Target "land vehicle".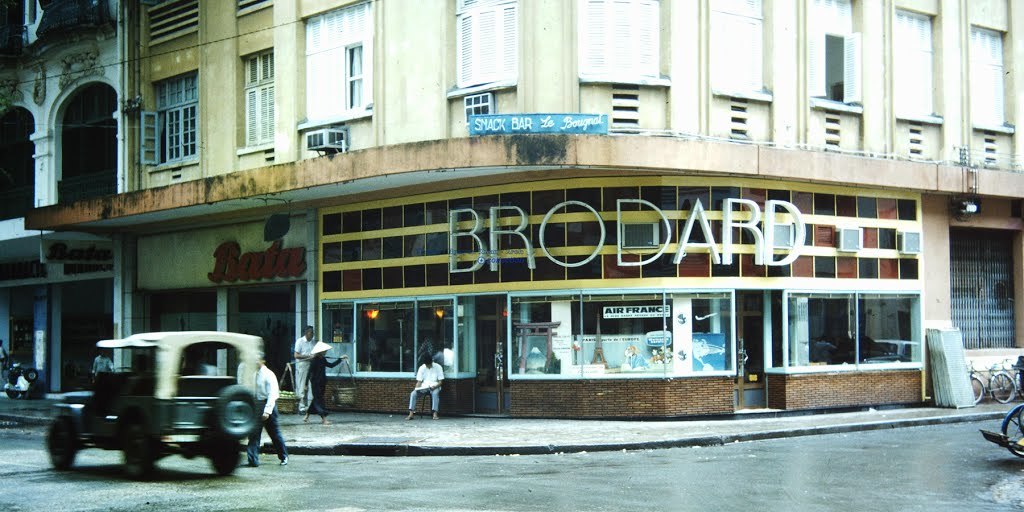
Target region: bbox(0, 357, 42, 404).
